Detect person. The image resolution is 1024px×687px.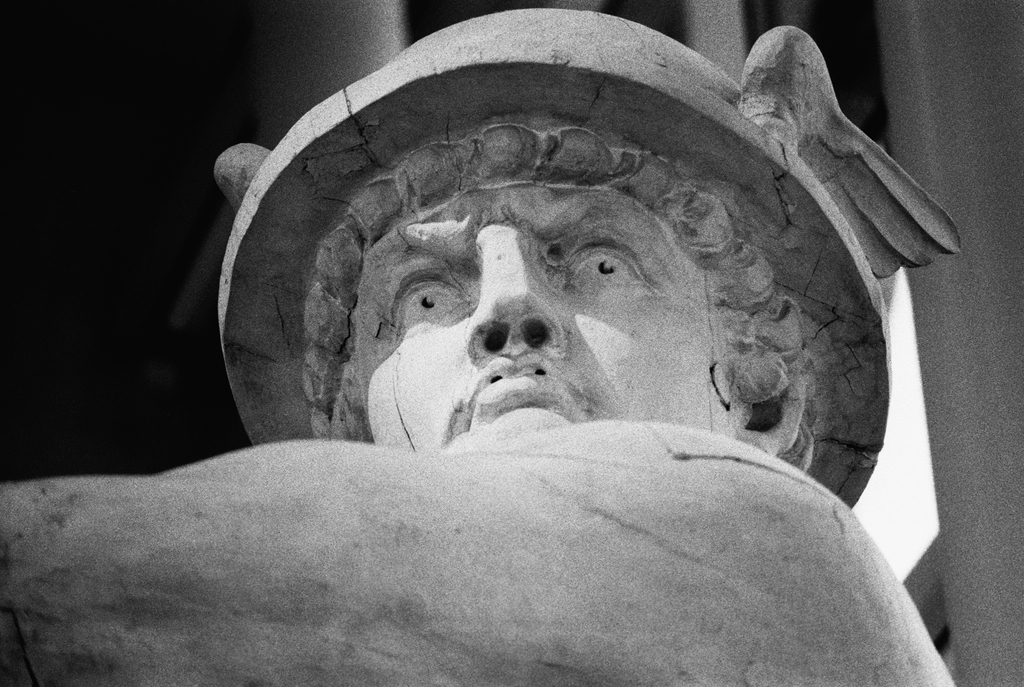
detection(148, 37, 969, 686).
